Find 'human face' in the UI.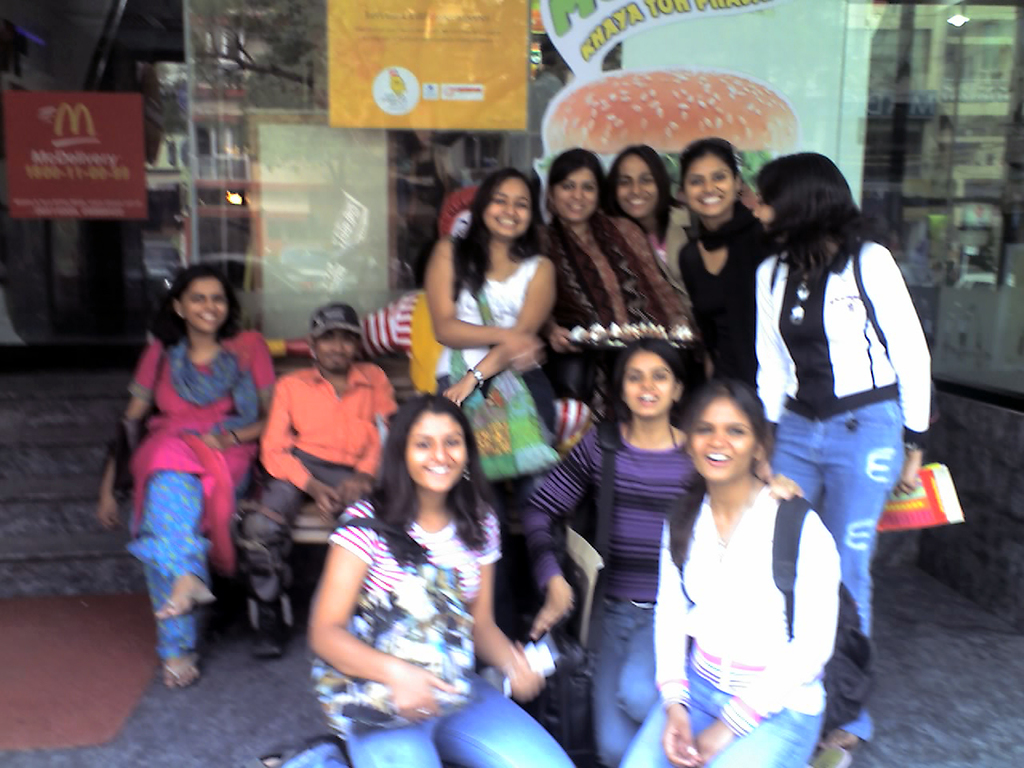
UI element at bbox=(623, 350, 679, 420).
